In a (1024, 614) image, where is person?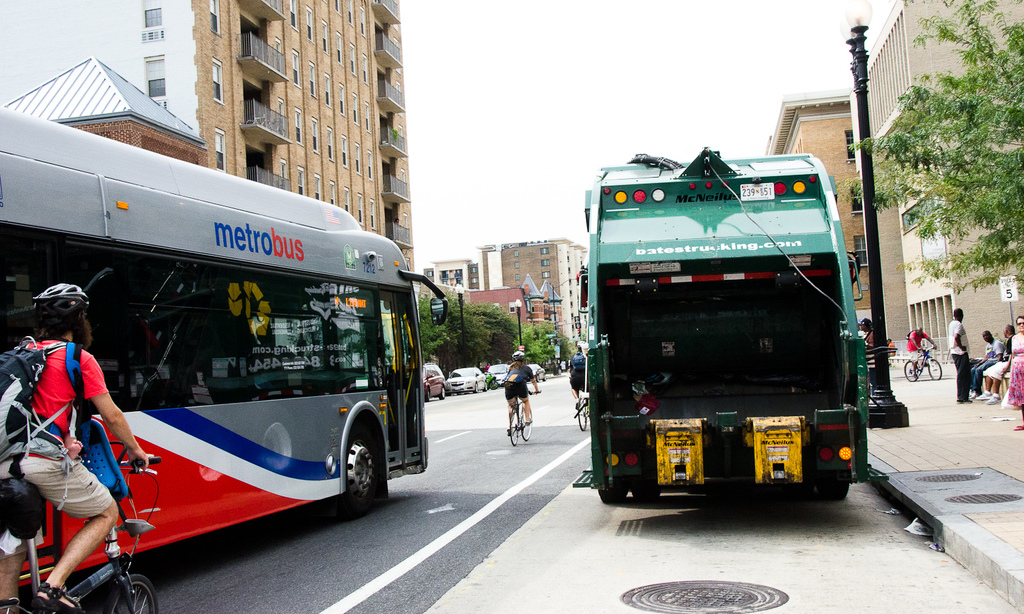
region(984, 332, 1004, 391).
